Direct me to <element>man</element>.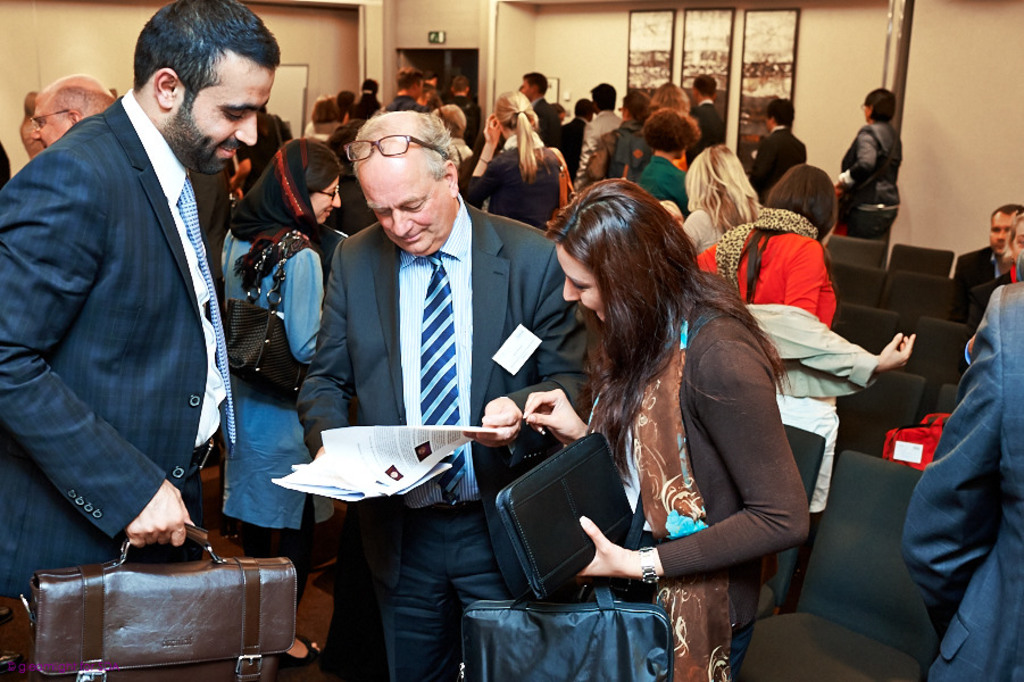
Direction: 26,72,114,148.
